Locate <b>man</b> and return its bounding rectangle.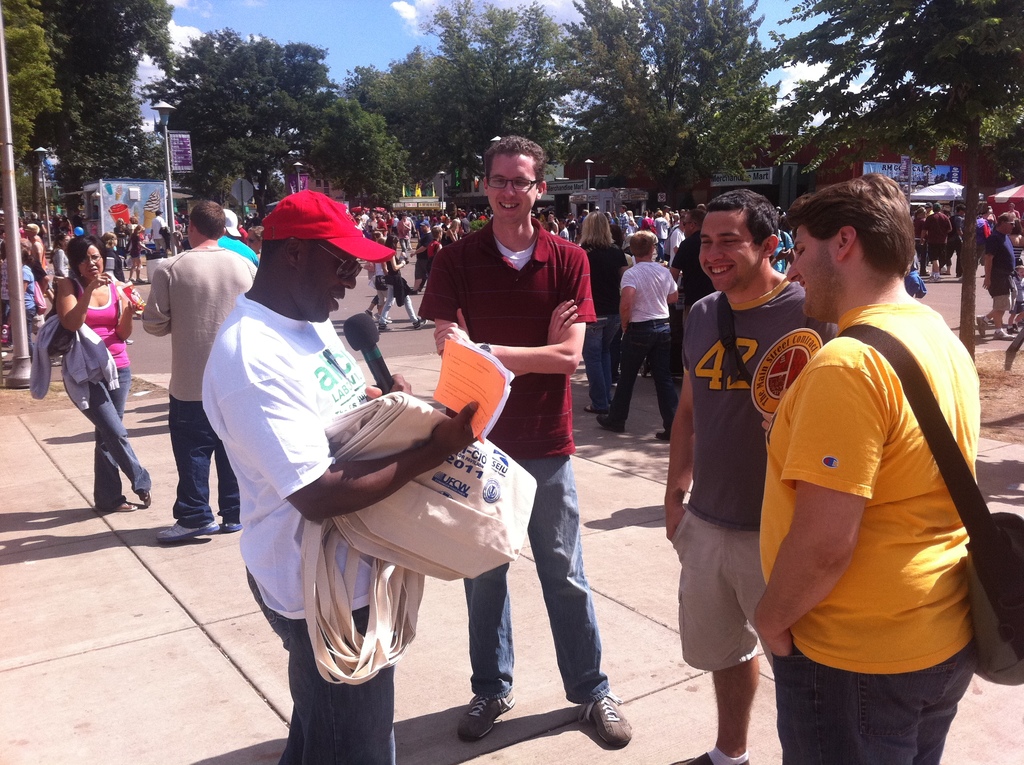
bbox=(140, 199, 260, 545).
